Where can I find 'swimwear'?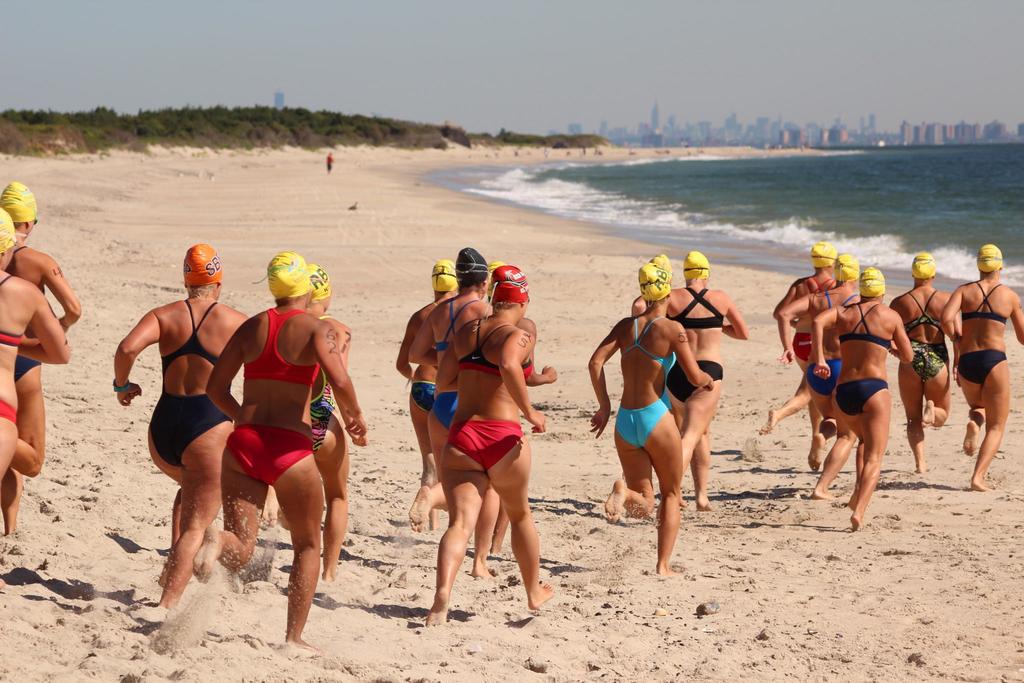
You can find it at 307/387/334/451.
